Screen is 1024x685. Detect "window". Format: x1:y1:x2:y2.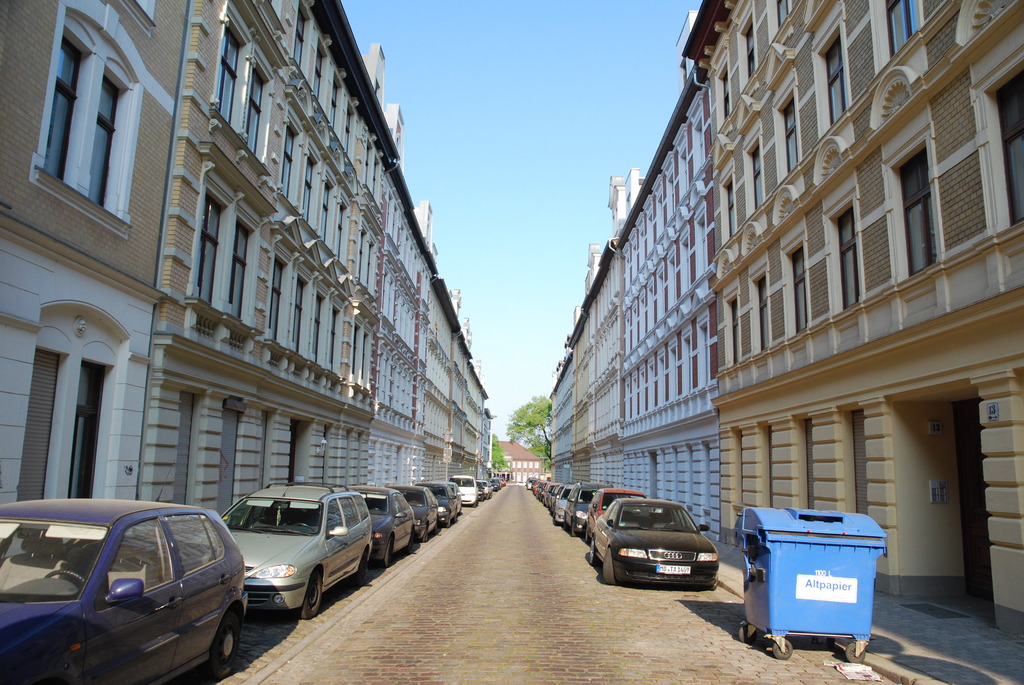
216:191:275:352.
